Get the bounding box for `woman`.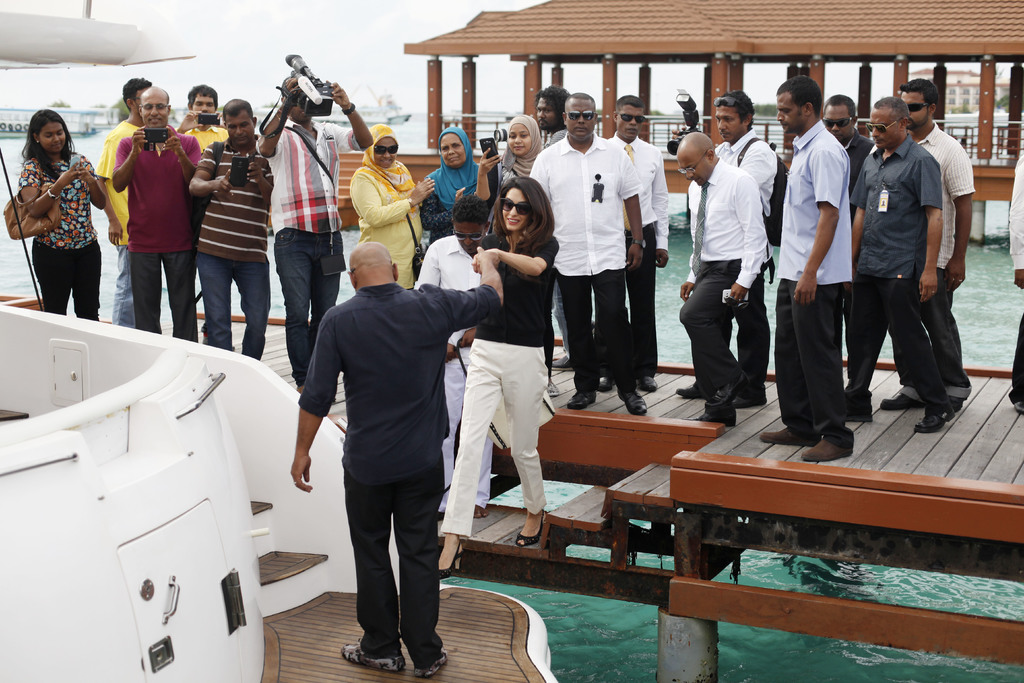
348,113,444,288.
